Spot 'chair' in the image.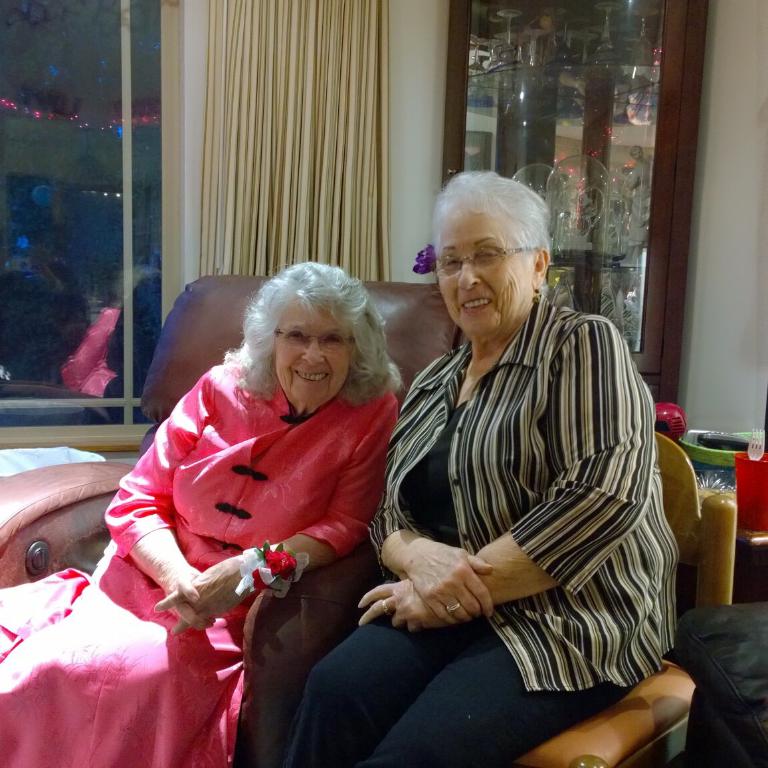
'chair' found at pyautogui.locateOnScreen(510, 436, 711, 767).
